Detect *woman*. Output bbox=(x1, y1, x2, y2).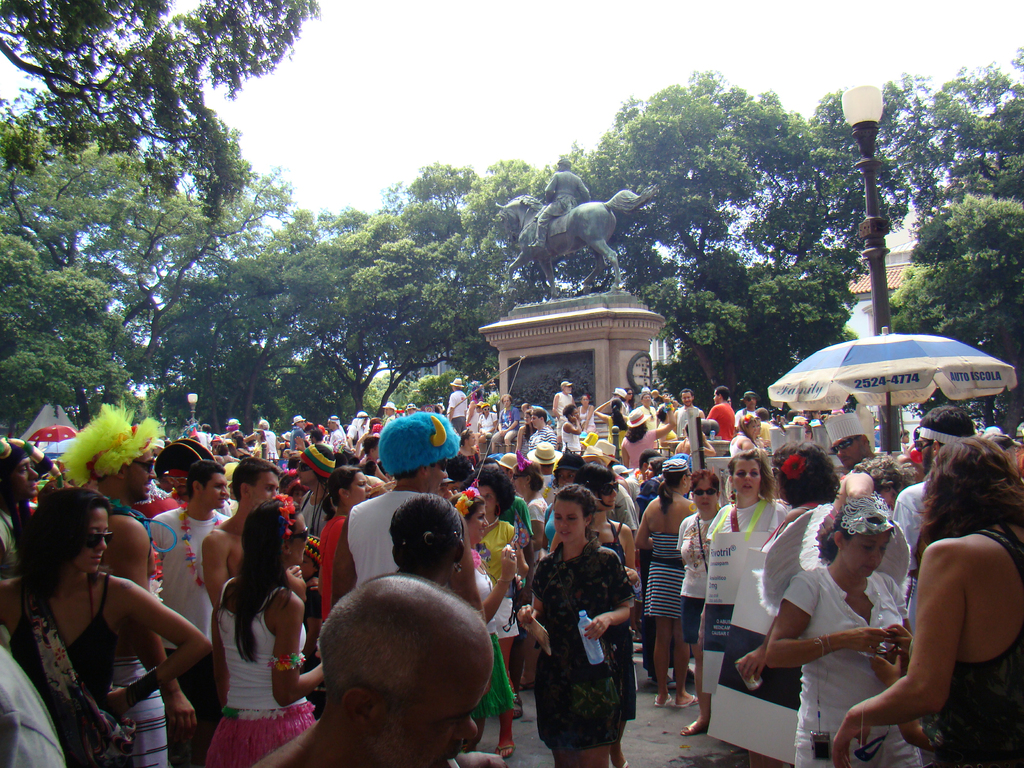
bbox=(514, 481, 636, 767).
